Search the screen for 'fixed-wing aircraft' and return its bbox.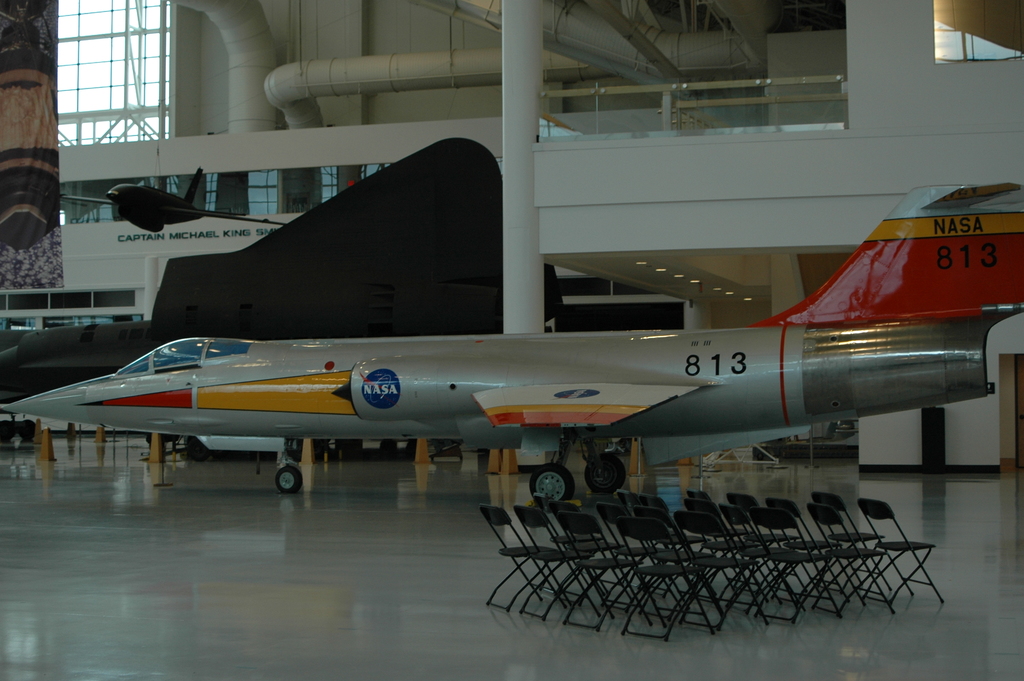
Found: 58, 158, 294, 233.
